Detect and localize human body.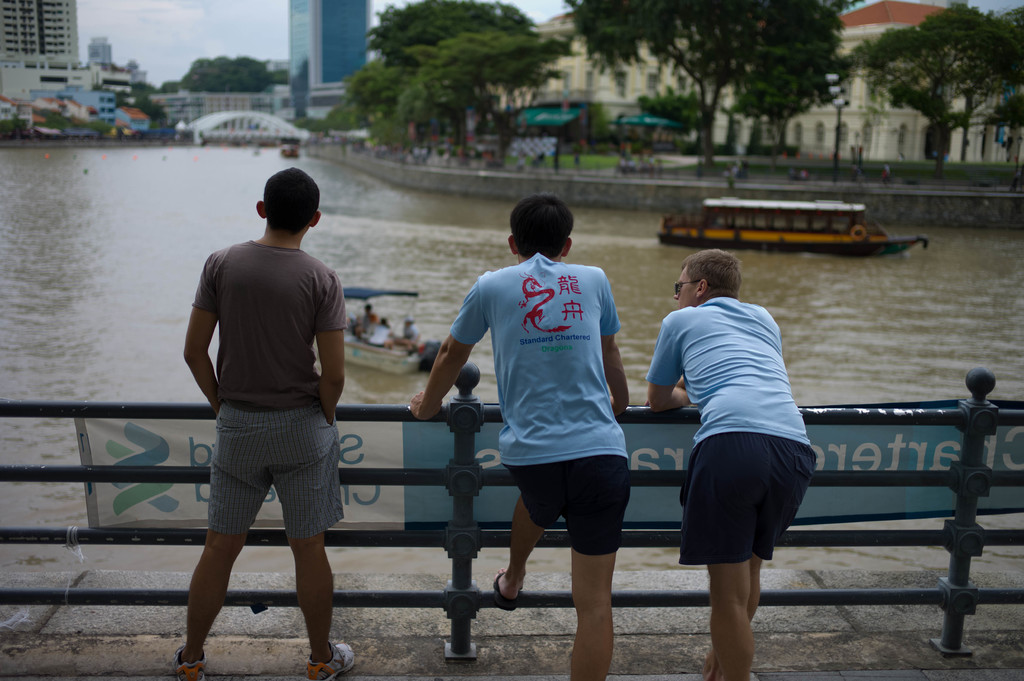
Localized at BBox(402, 188, 625, 680).
